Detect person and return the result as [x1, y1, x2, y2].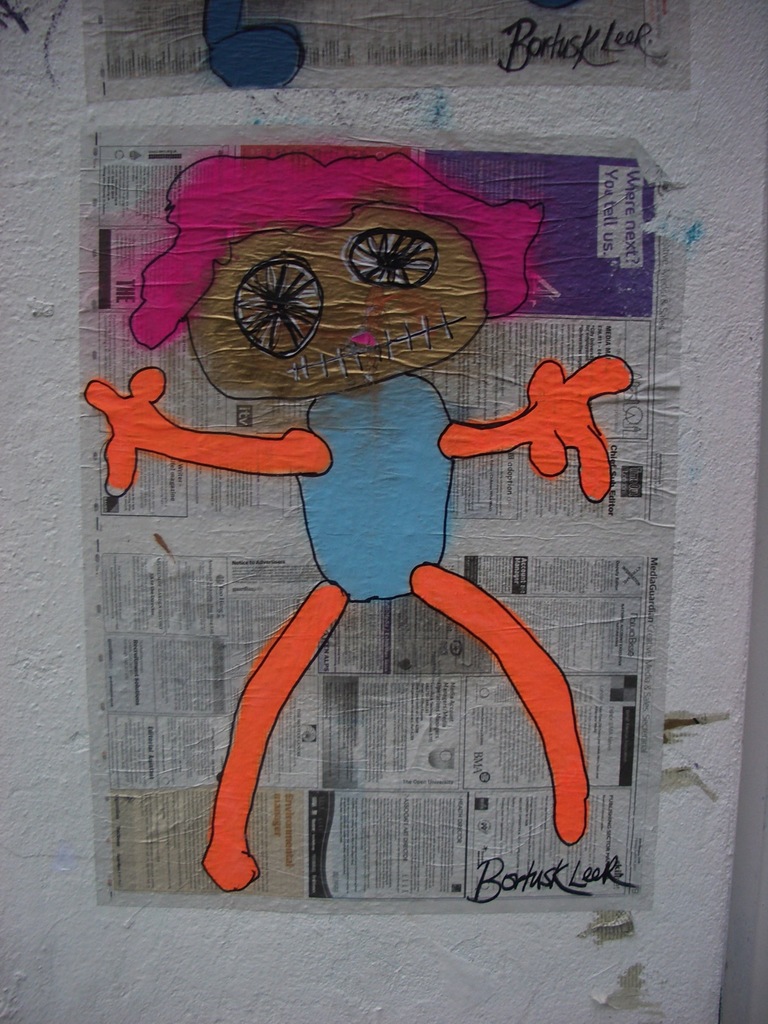
[105, 138, 618, 911].
